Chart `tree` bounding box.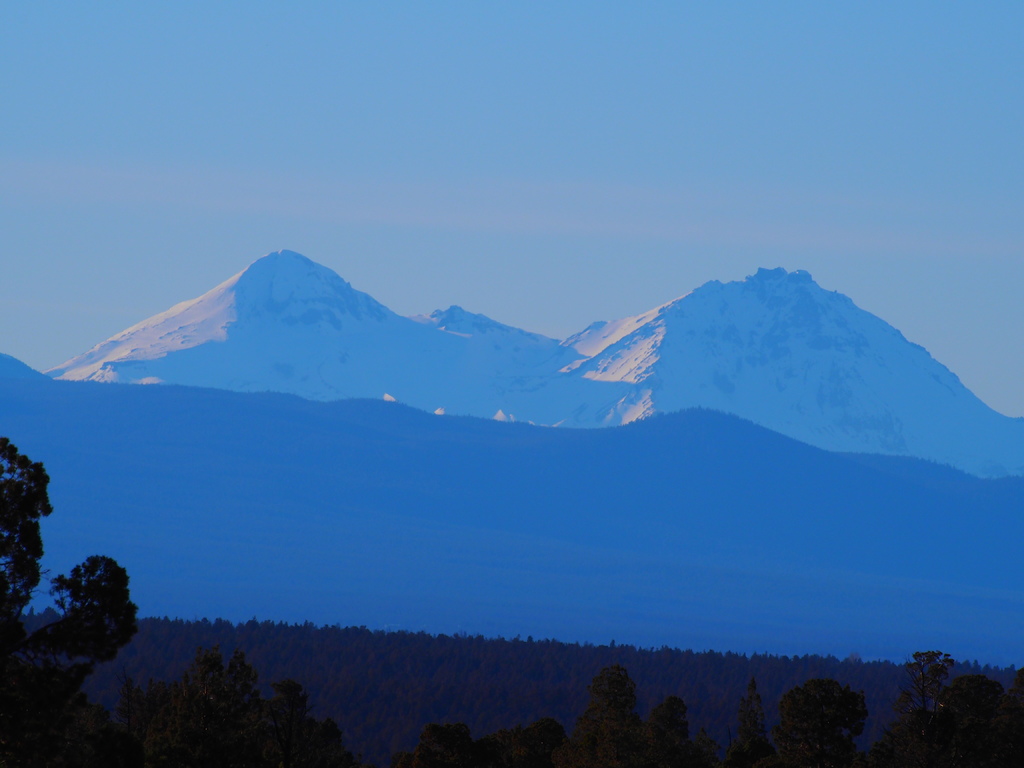
Charted: box(0, 435, 138, 767).
